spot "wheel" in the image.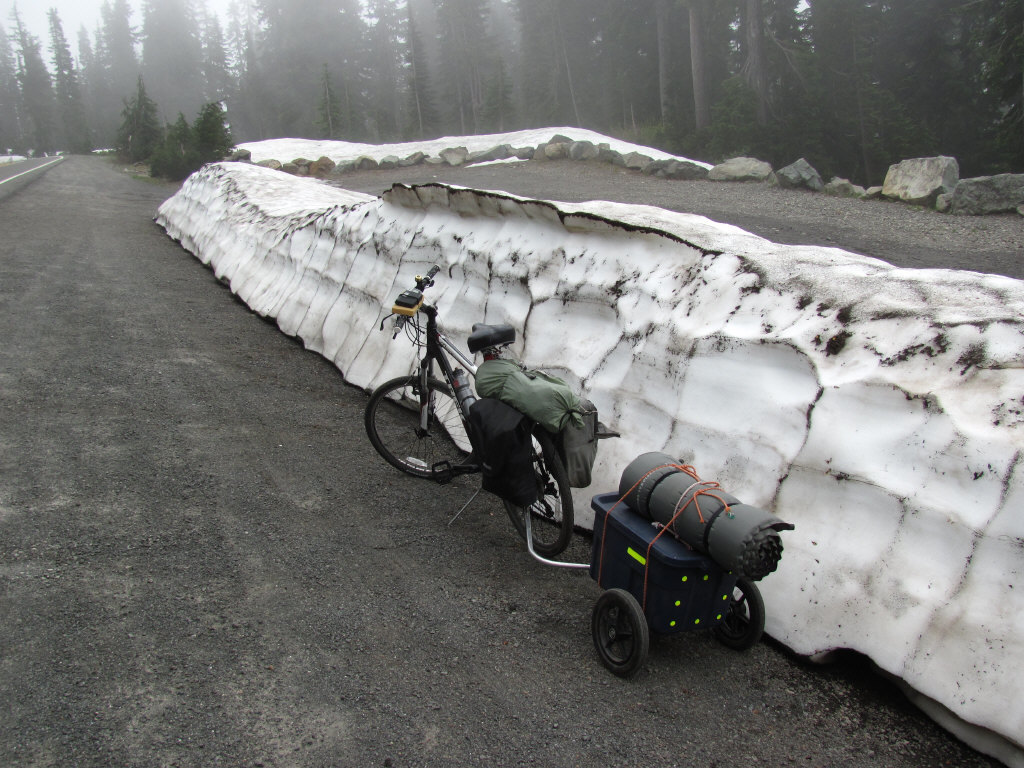
"wheel" found at 588,595,665,679.
